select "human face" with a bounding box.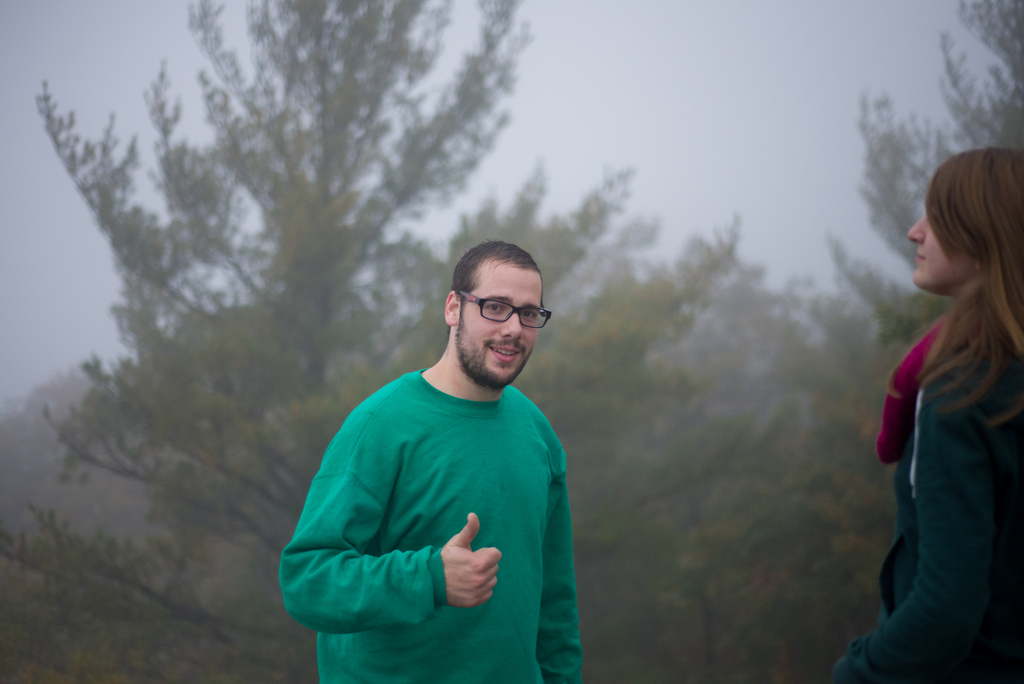
left=454, top=266, right=540, bottom=393.
